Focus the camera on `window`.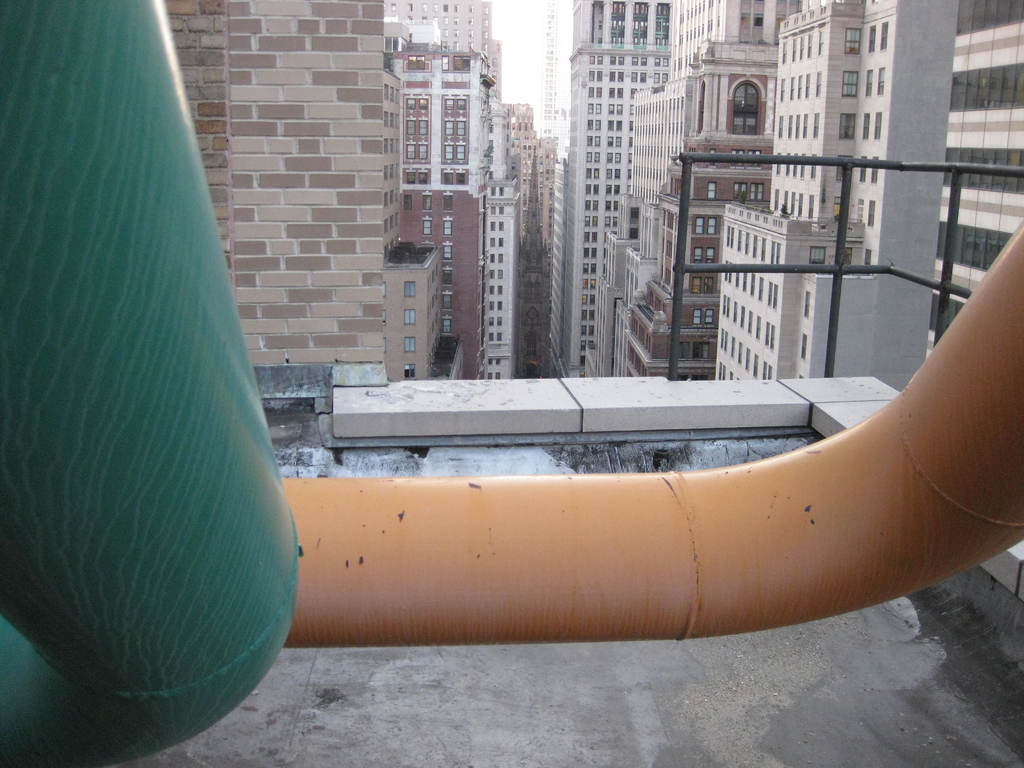
Focus region: region(455, 58, 471, 70).
